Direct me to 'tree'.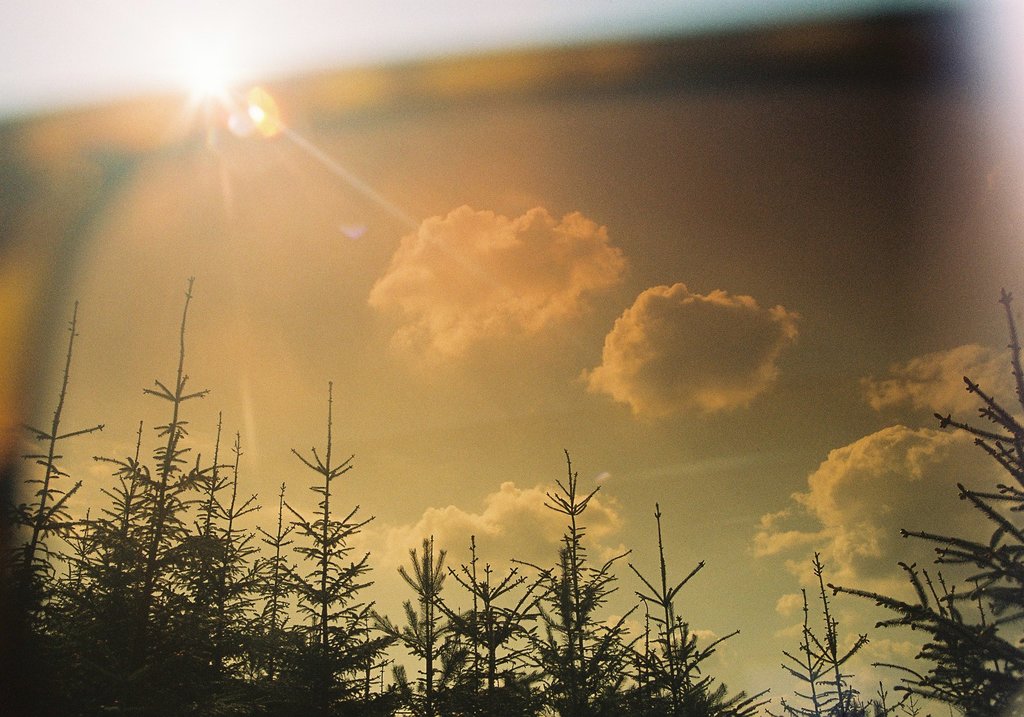
Direction: [0,295,104,715].
